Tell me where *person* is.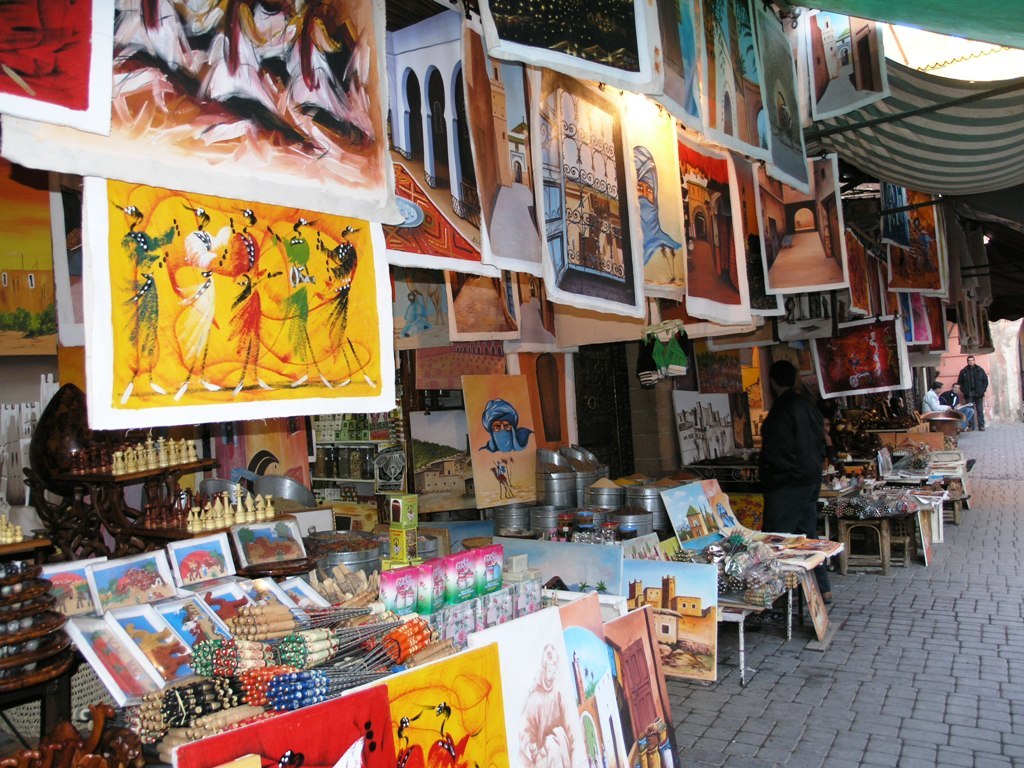
*person* is at (left=919, top=380, right=956, bottom=441).
